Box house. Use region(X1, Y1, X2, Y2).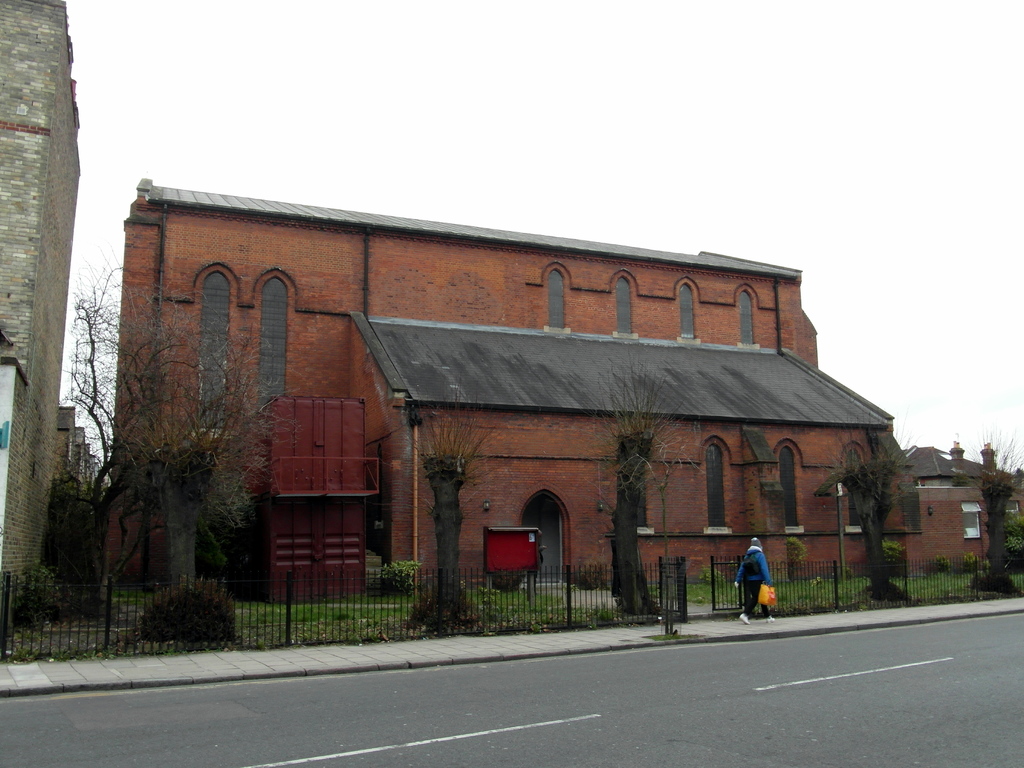
region(60, 399, 90, 498).
